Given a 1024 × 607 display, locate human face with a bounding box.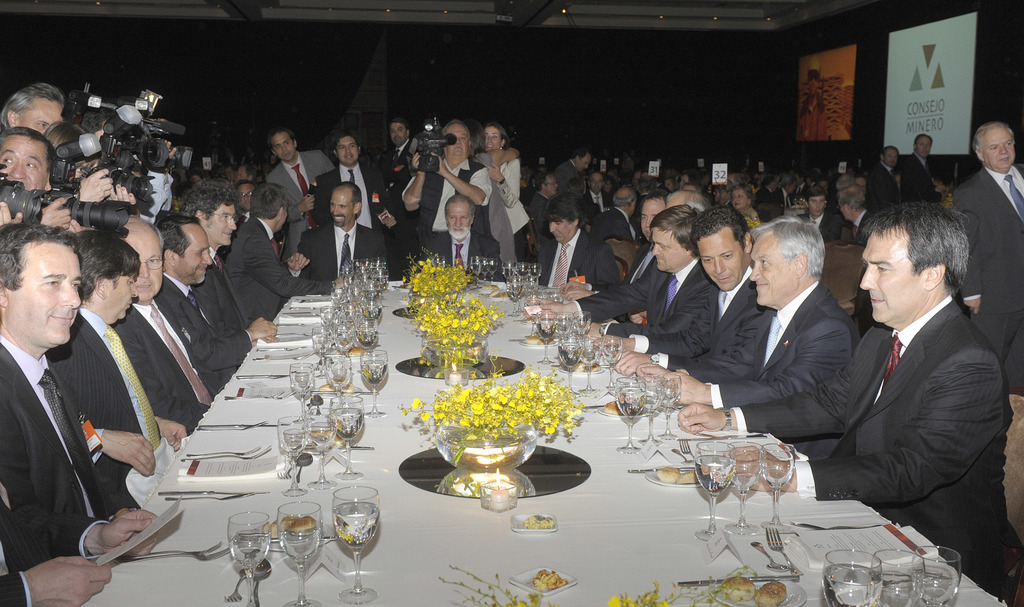
Located: crop(484, 126, 503, 150).
